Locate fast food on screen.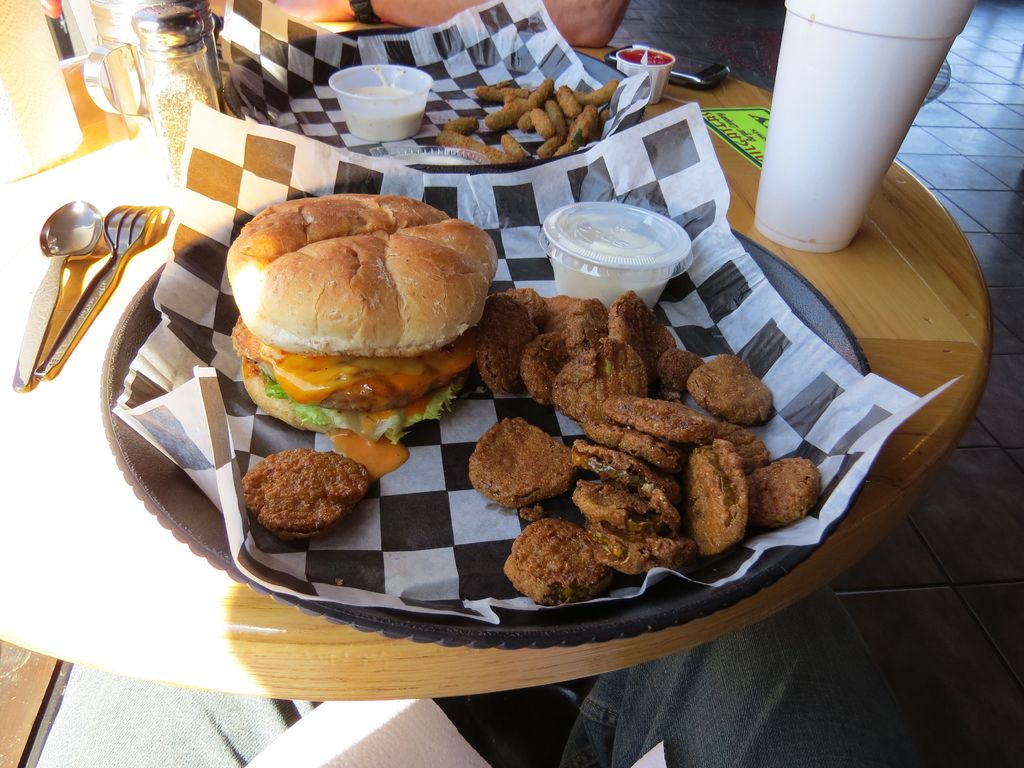
On screen at <box>484,105,515,129</box>.
